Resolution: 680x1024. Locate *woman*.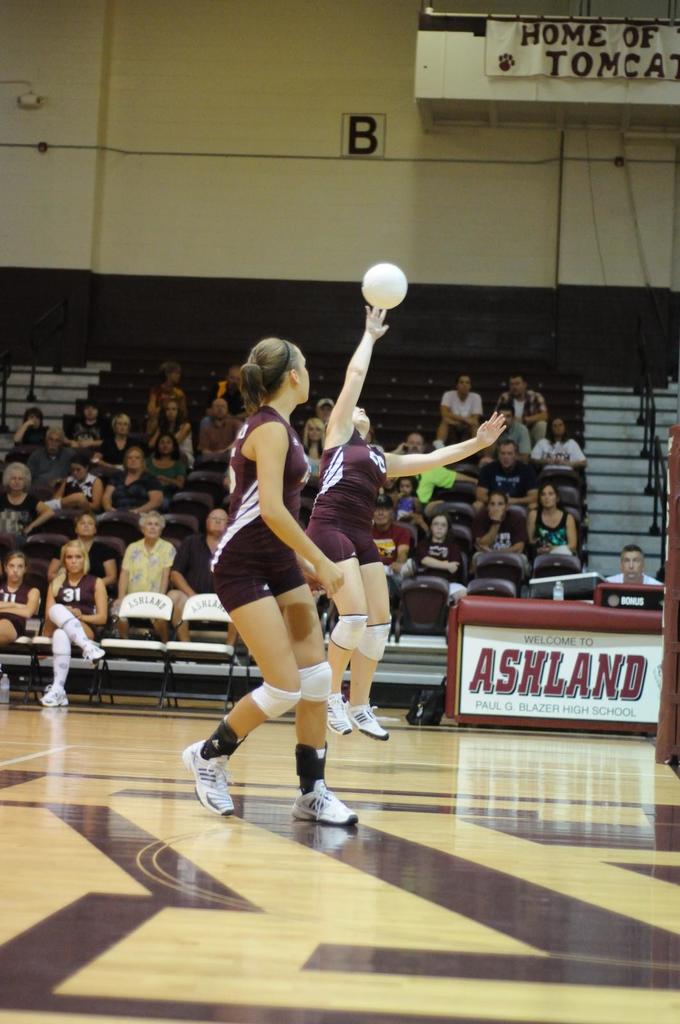
(95, 443, 159, 524).
